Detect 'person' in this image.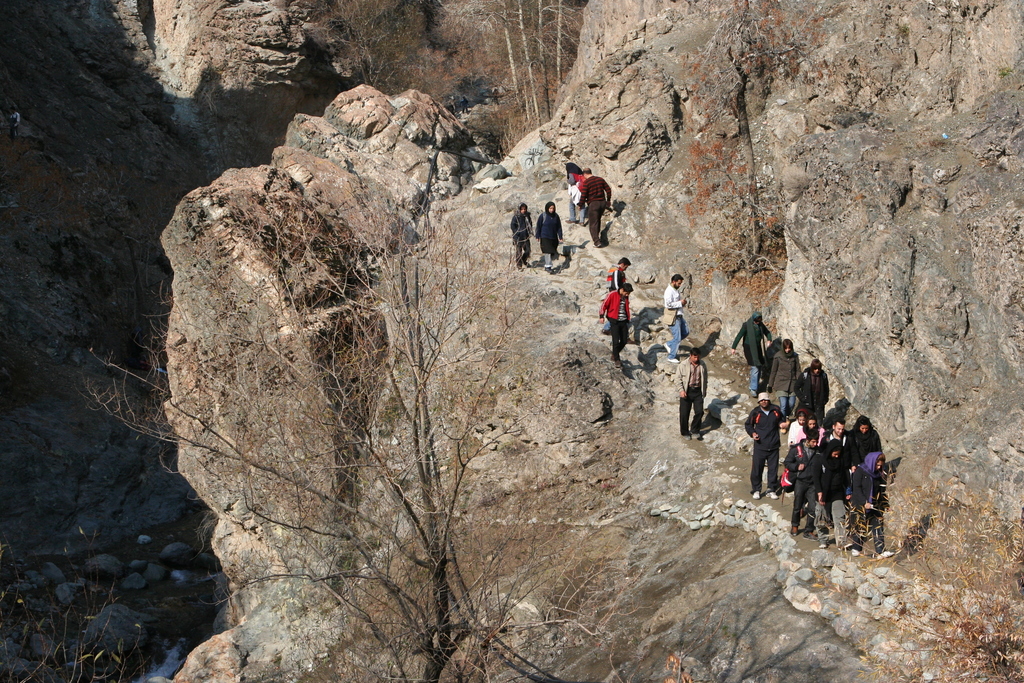
Detection: (508,202,534,267).
